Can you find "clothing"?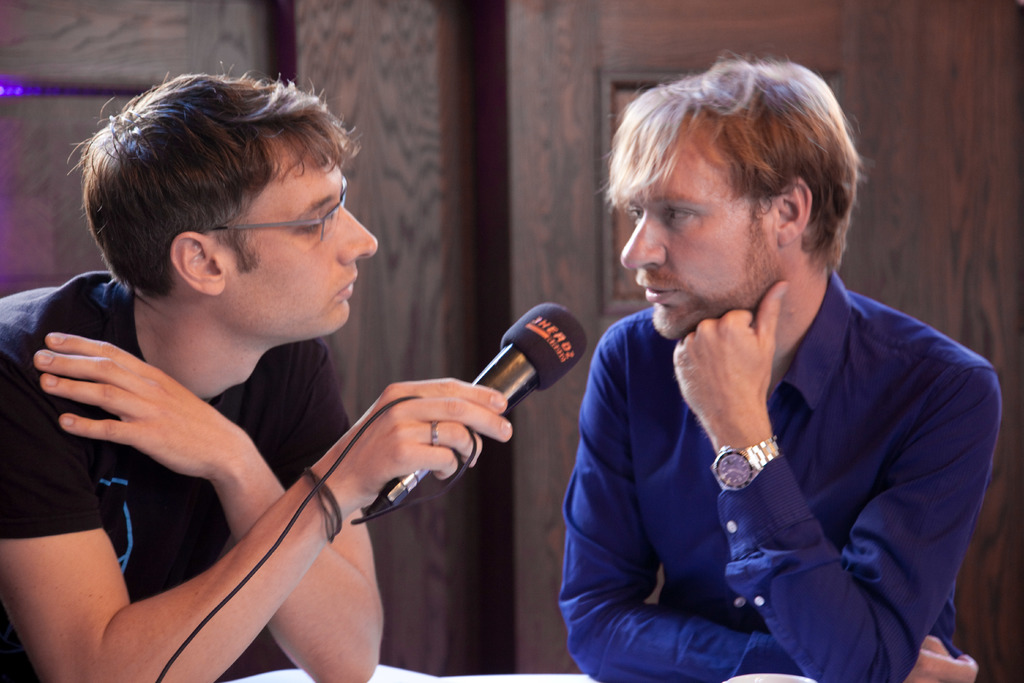
Yes, bounding box: x1=566, y1=213, x2=993, y2=682.
